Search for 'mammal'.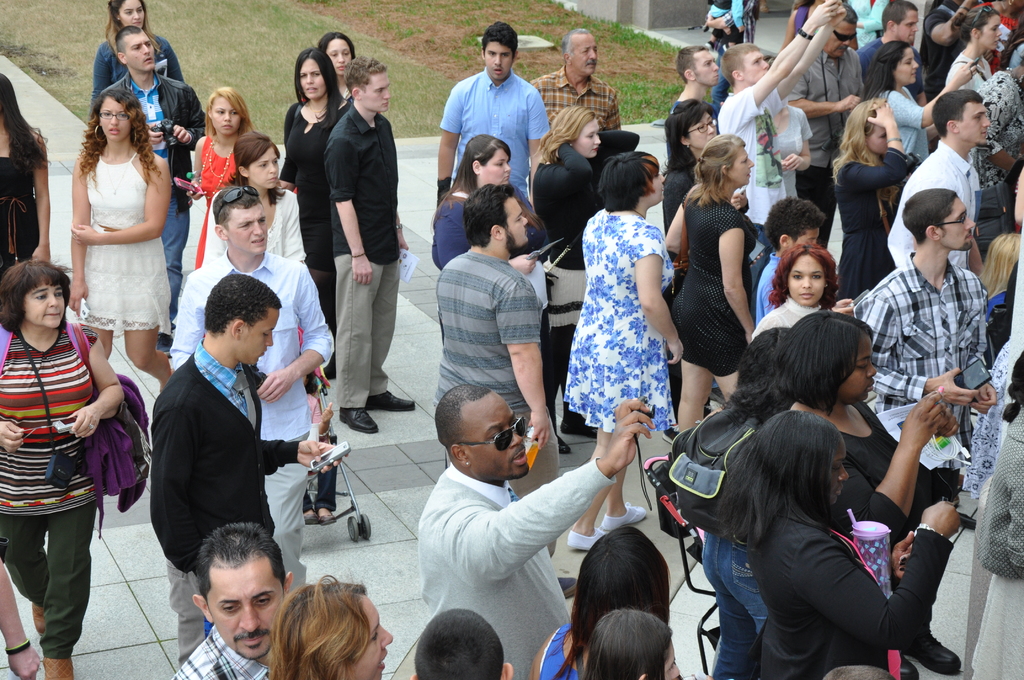
Found at {"x1": 783, "y1": 4, "x2": 865, "y2": 198}.
